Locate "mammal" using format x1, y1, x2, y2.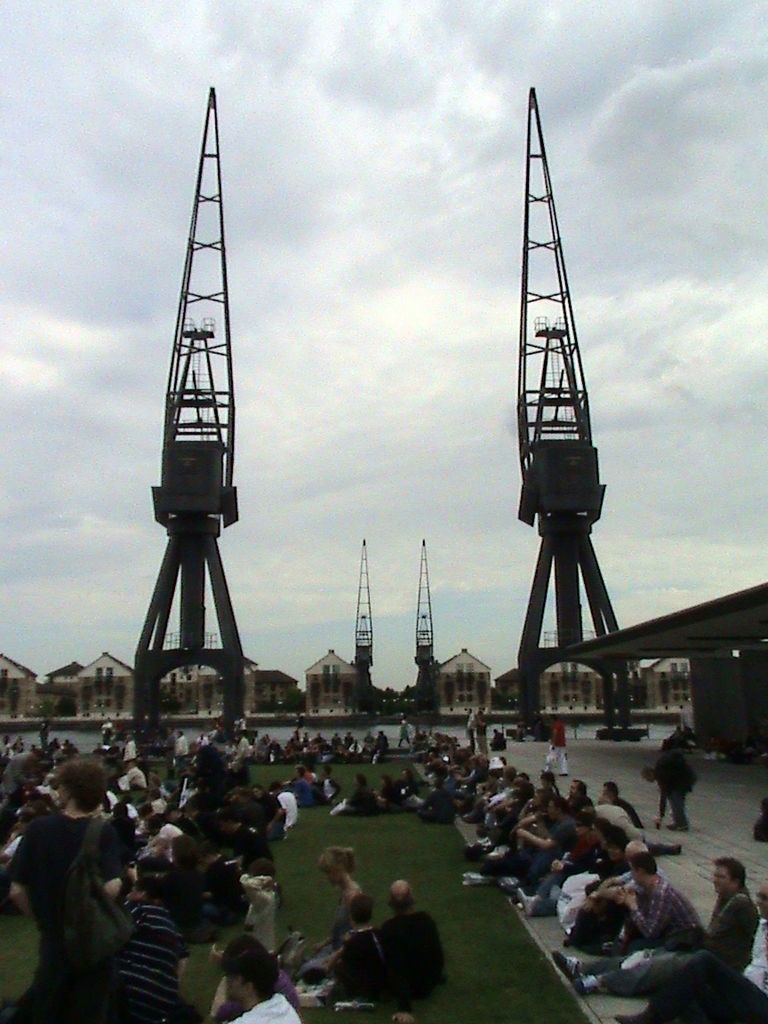
546, 718, 574, 775.
